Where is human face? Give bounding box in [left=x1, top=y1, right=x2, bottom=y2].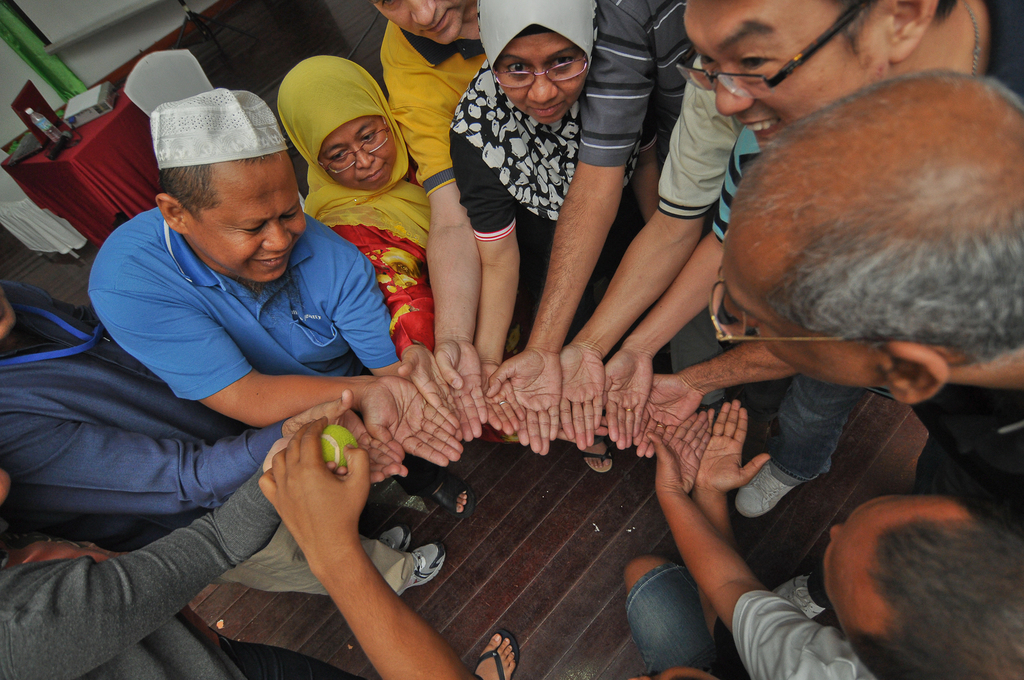
[left=824, top=492, right=907, bottom=596].
